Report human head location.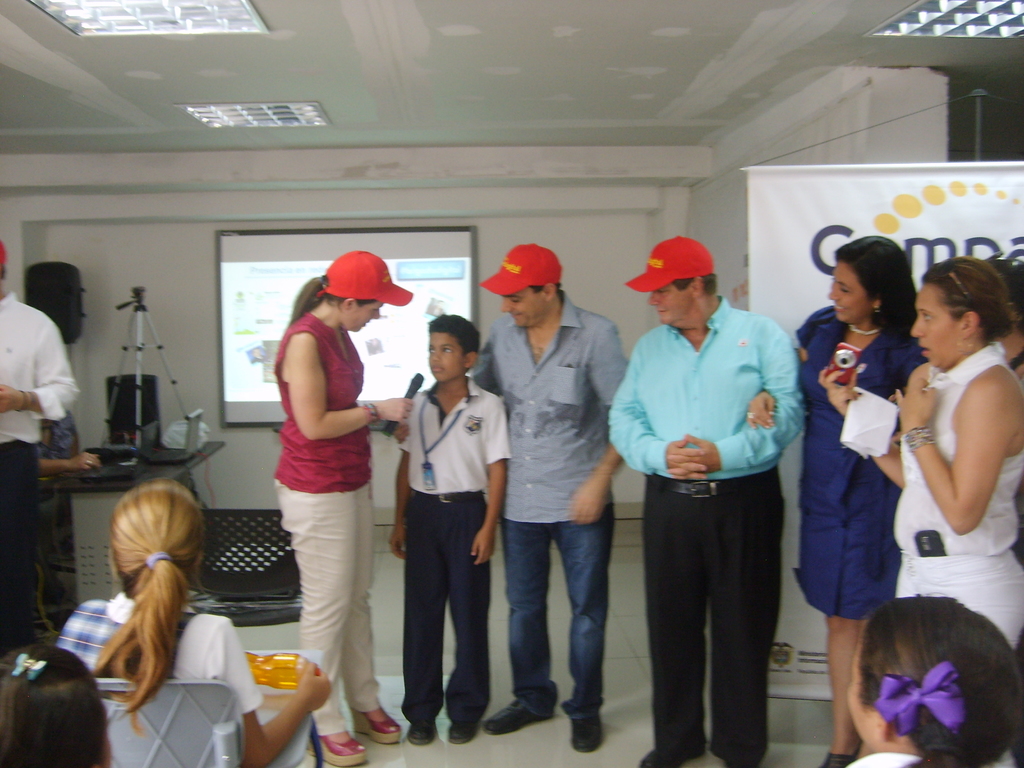
Report: [319, 246, 396, 335].
